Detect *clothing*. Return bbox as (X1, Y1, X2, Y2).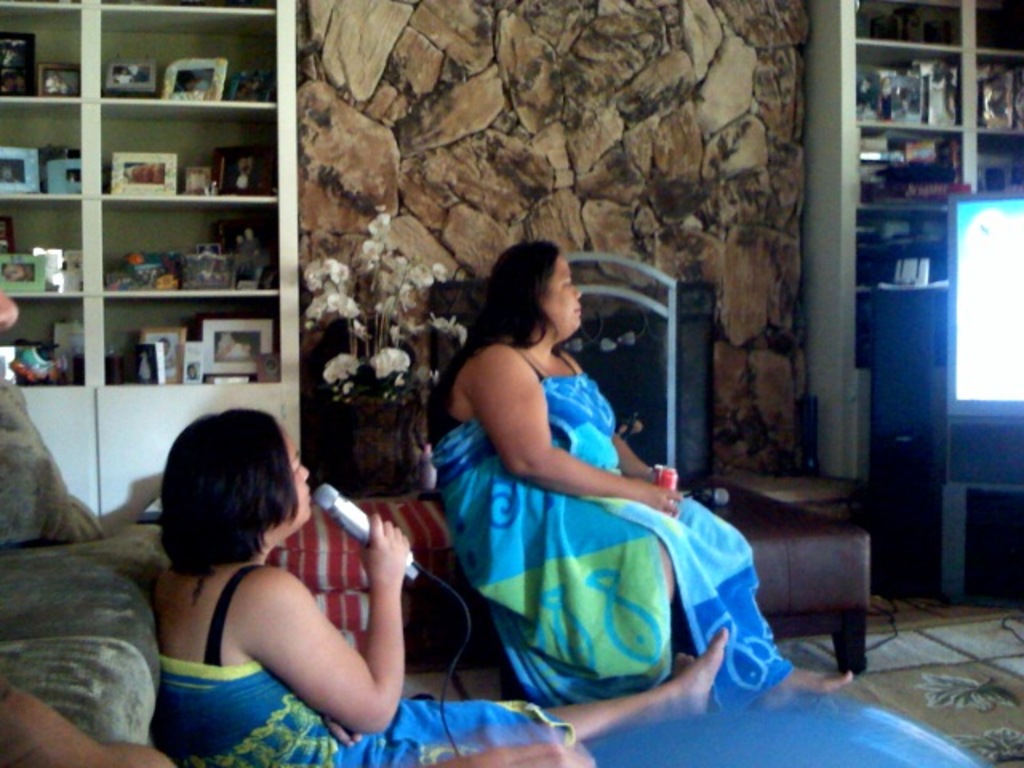
(149, 566, 584, 766).
